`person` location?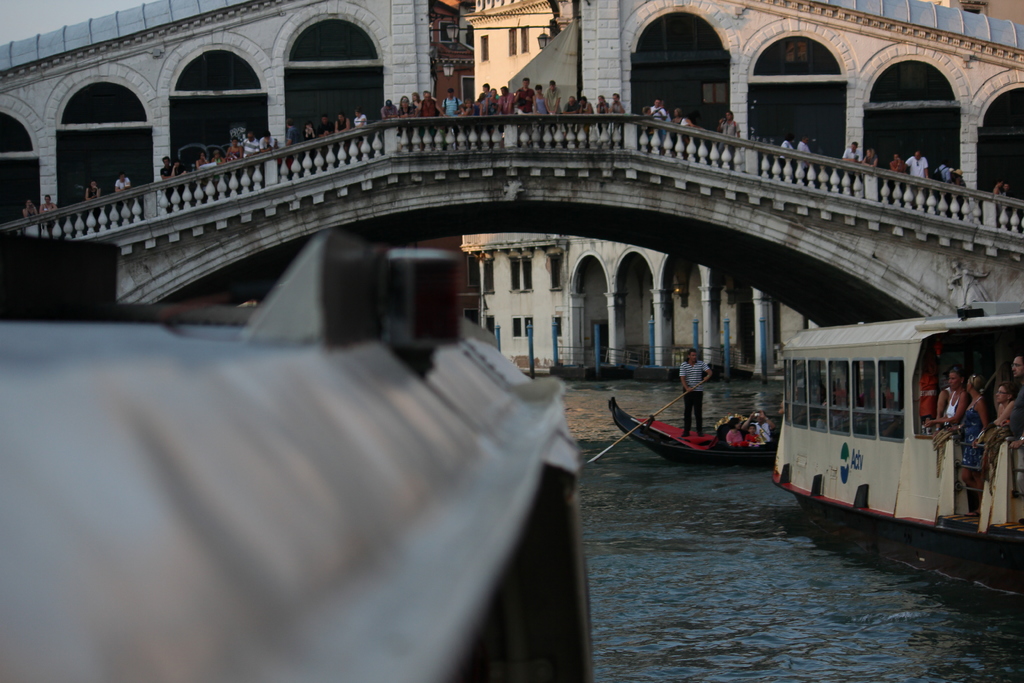
detection(113, 169, 135, 193)
